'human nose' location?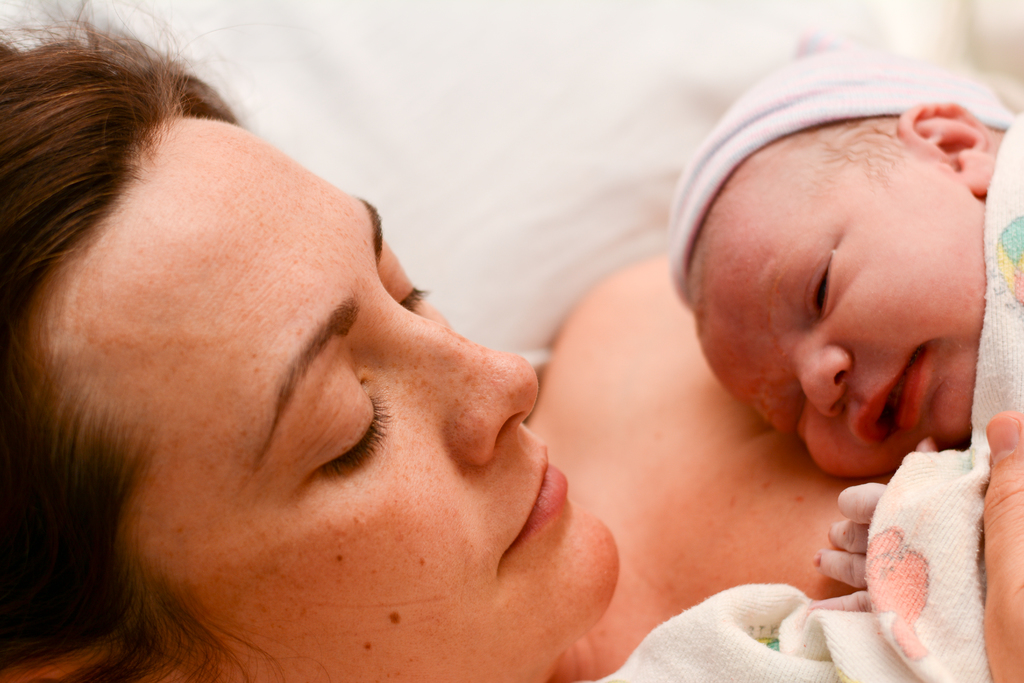
box(794, 344, 852, 416)
